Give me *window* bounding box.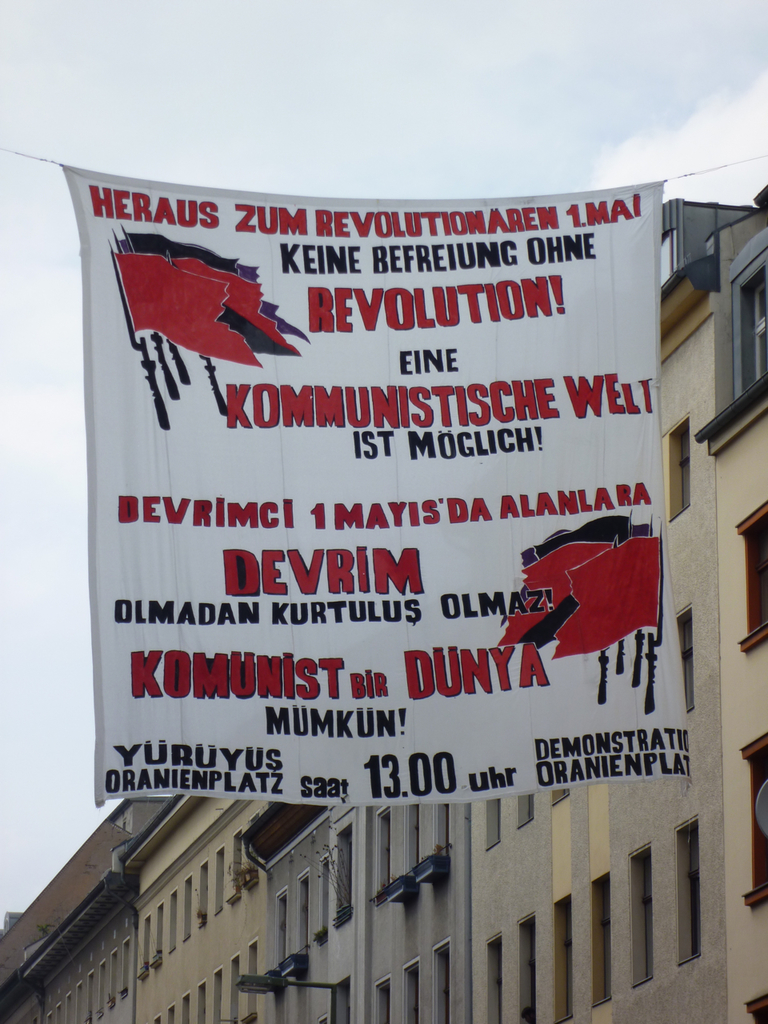
select_region(182, 988, 190, 1023).
